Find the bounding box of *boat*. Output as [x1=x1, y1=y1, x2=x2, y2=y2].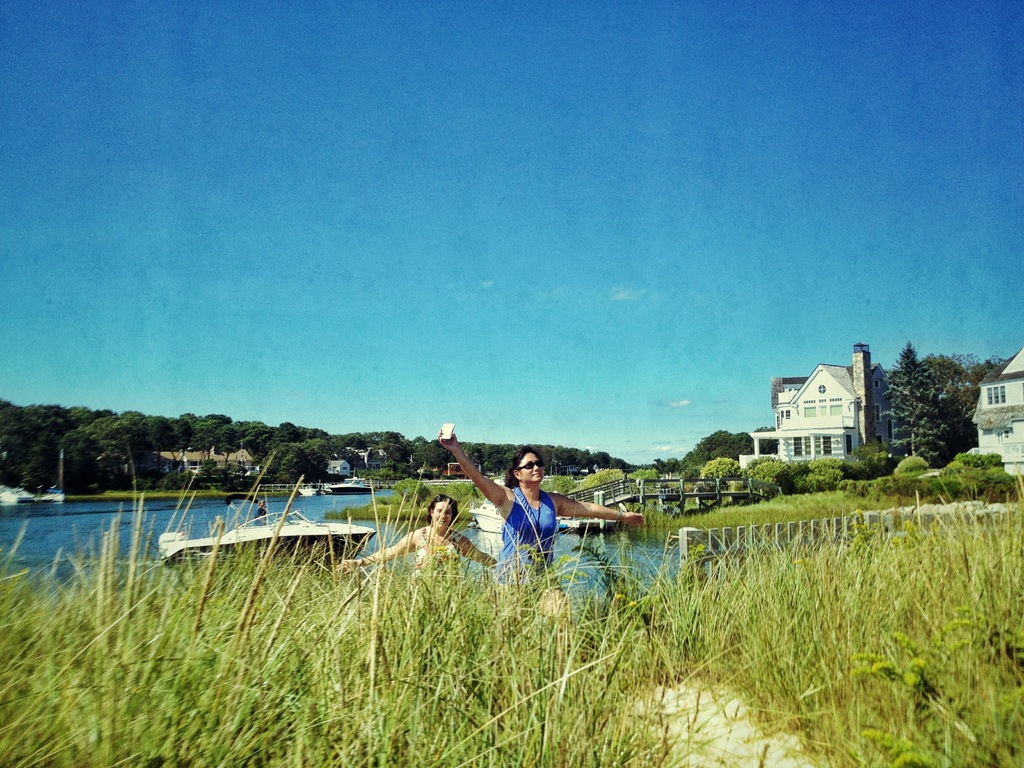
[x1=471, y1=480, x2=508, y2=533].
